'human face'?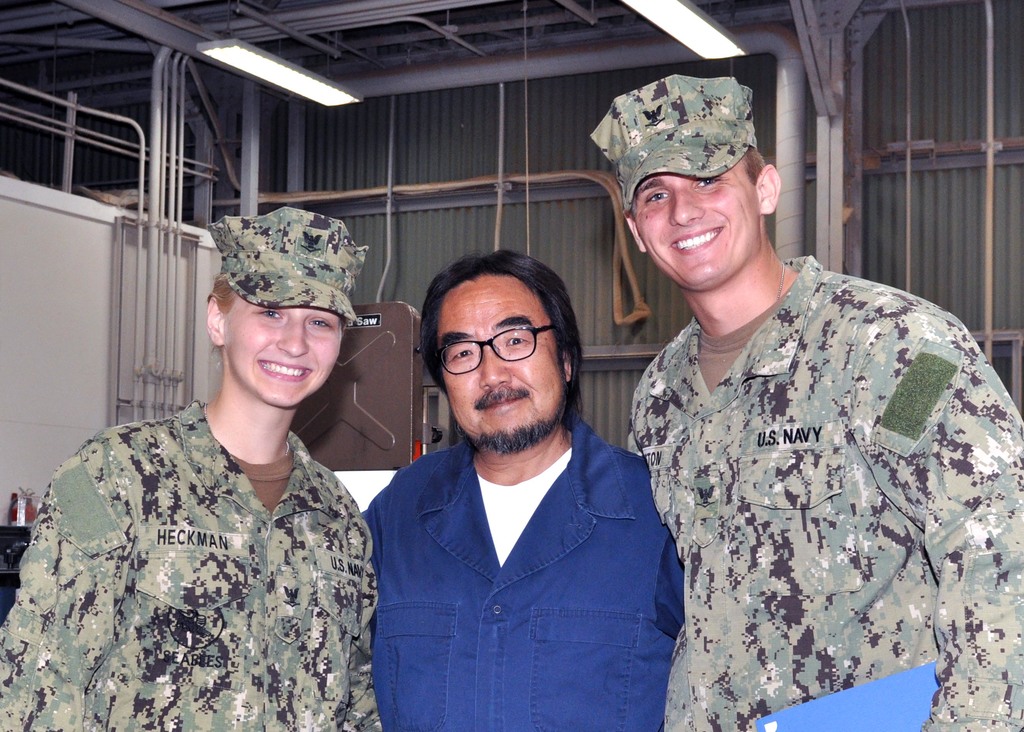
detection(438, 277, 568, 457)
